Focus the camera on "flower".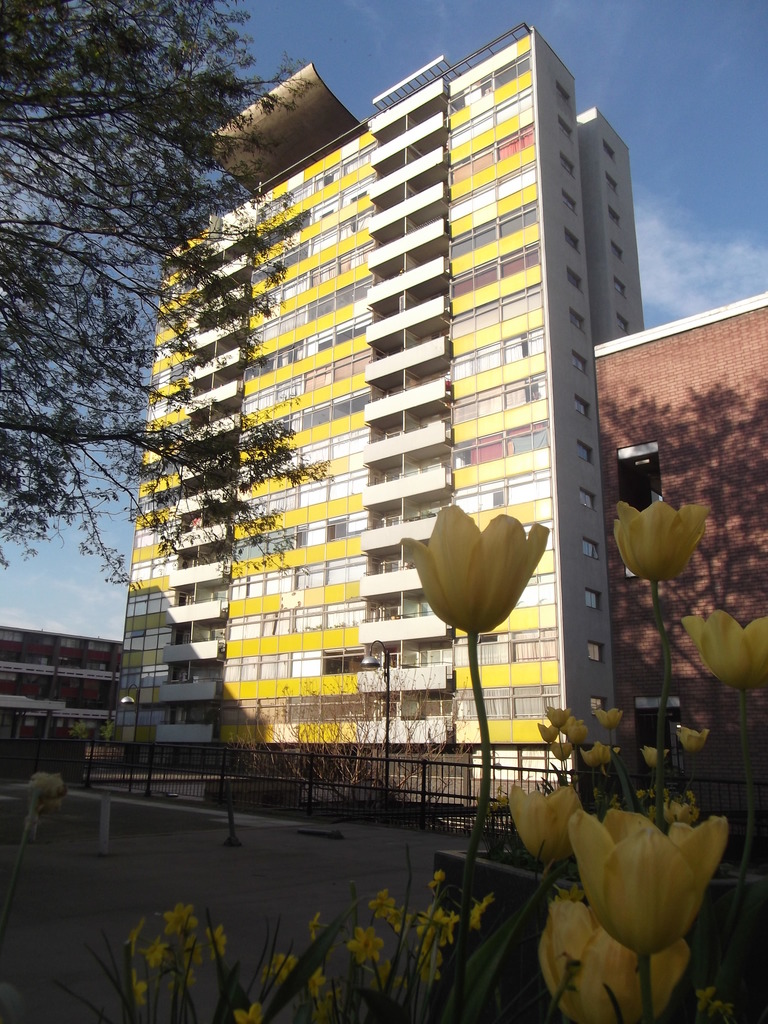
Focus region: [x1=470, y1=897, x2=493, y2=932].
